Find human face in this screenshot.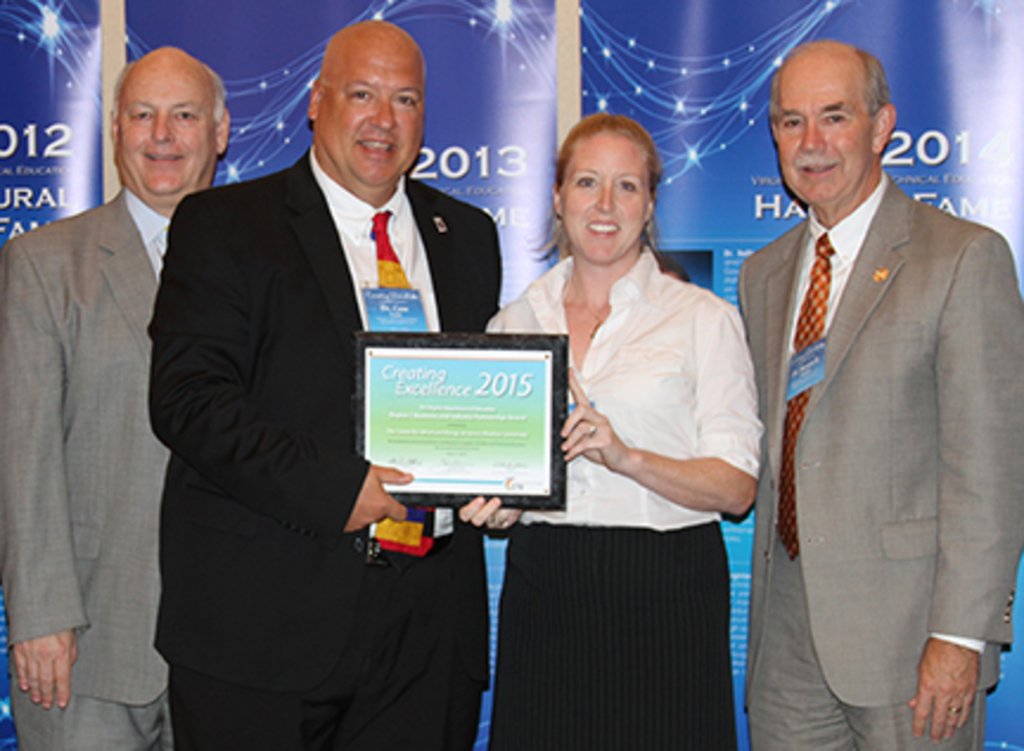
The bounding box for human face is [left=770, top=59, right=870, bottom=201].
